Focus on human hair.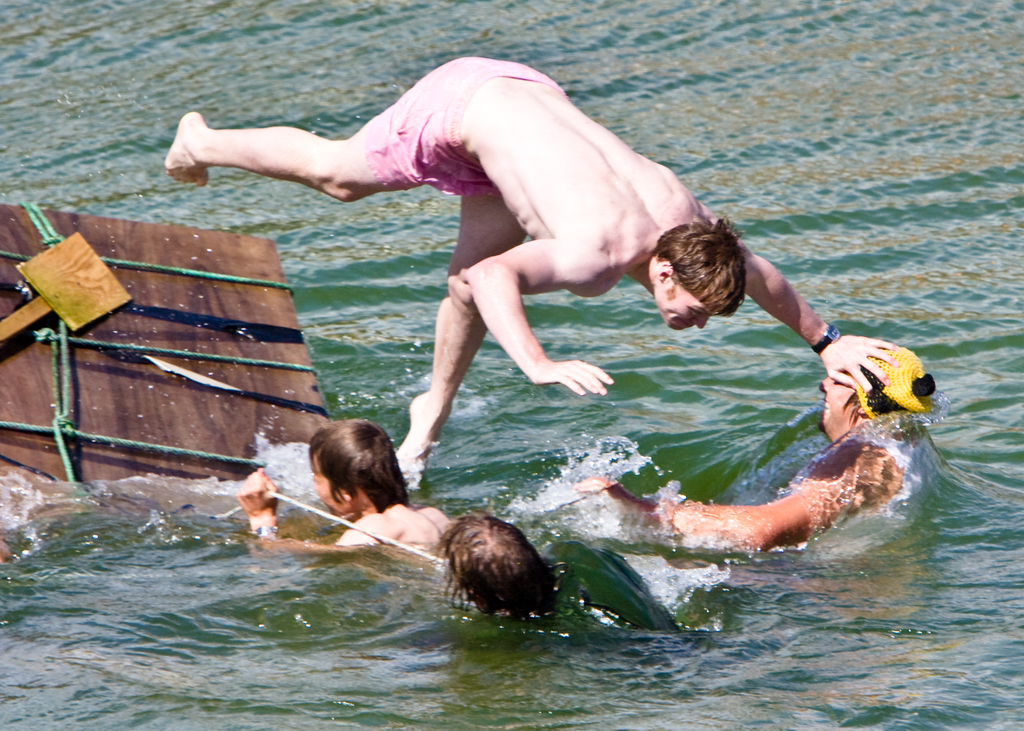
Focused at locate(840, 389, 865, 428).
